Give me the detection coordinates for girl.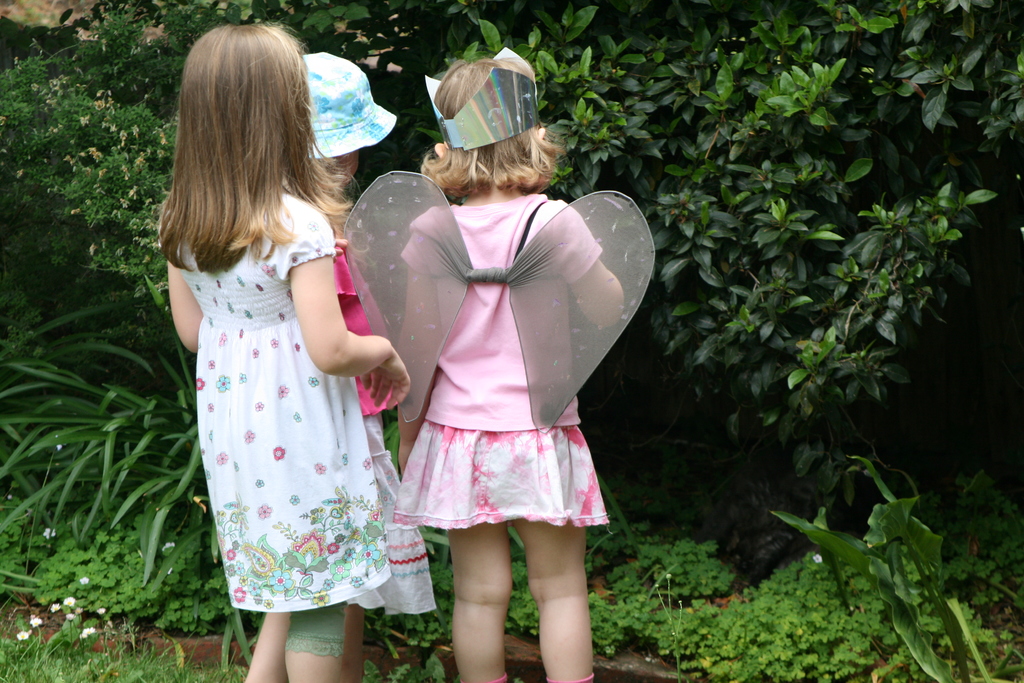
select_region(157, 21, 405, 682).
